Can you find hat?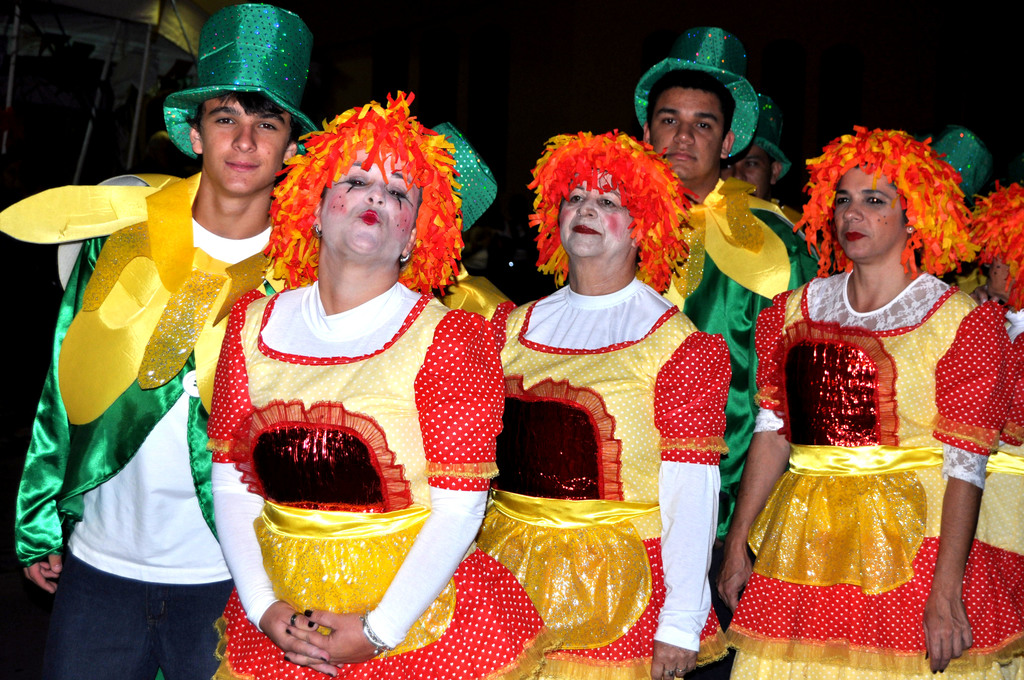
Yes, bounding box: (x1=164, y1=4, x2=319, y2=163).
